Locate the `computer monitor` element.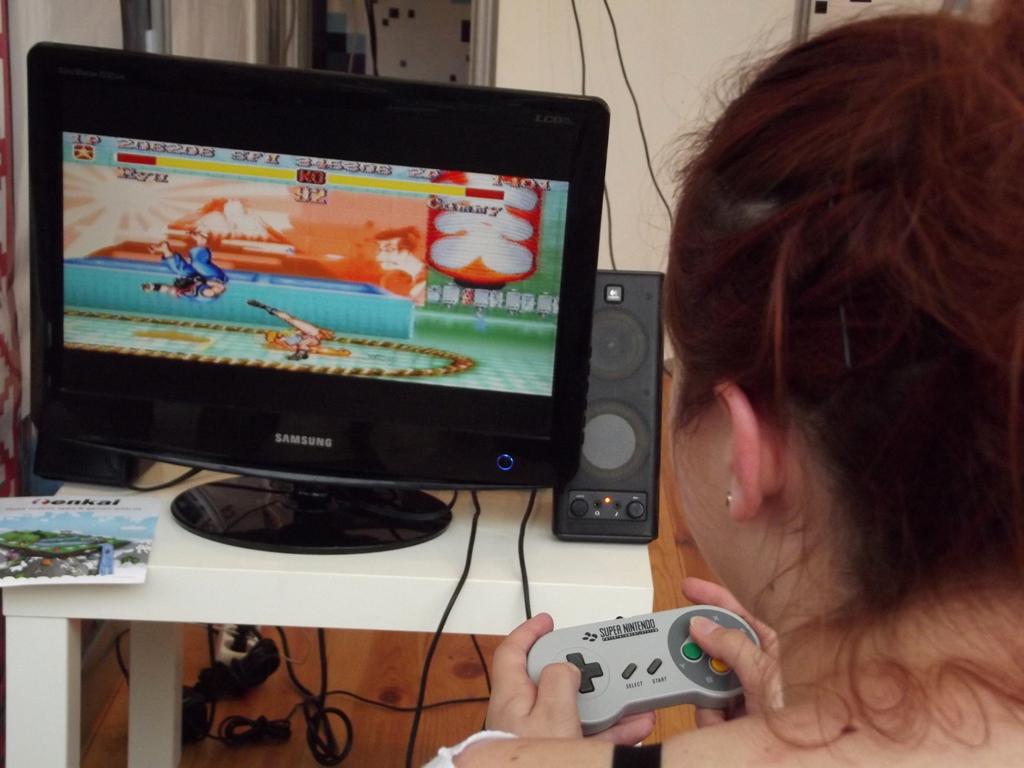
Element bbox: {"left": 37, "top": 37, "right": 577, "bottom": 554}.
